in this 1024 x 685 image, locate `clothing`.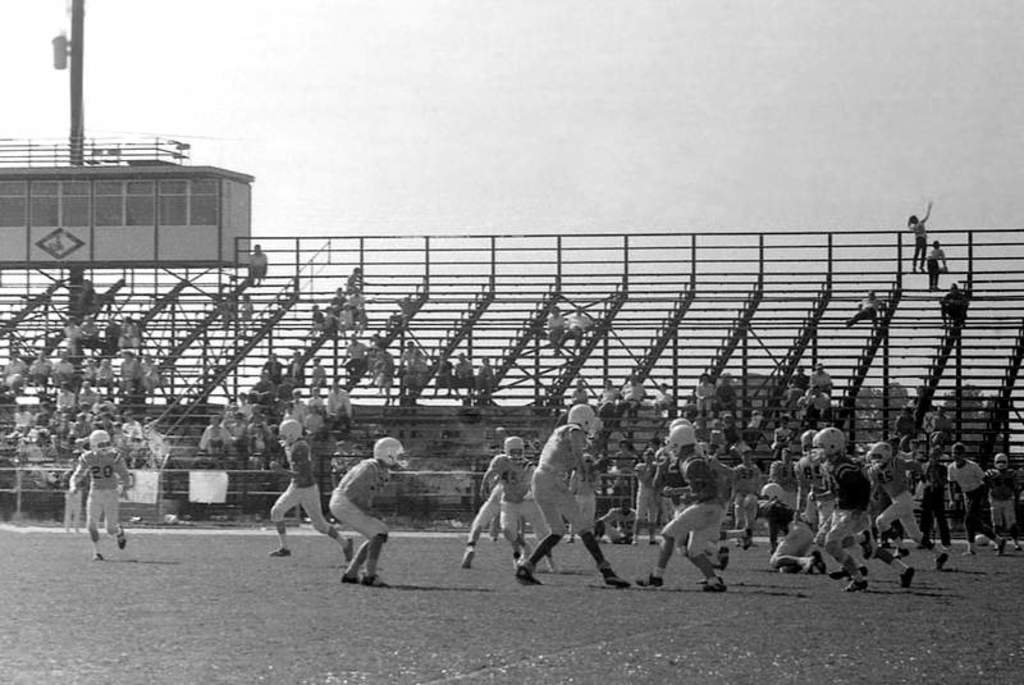
Bounding box: <box>76,447,132,528</box>.
